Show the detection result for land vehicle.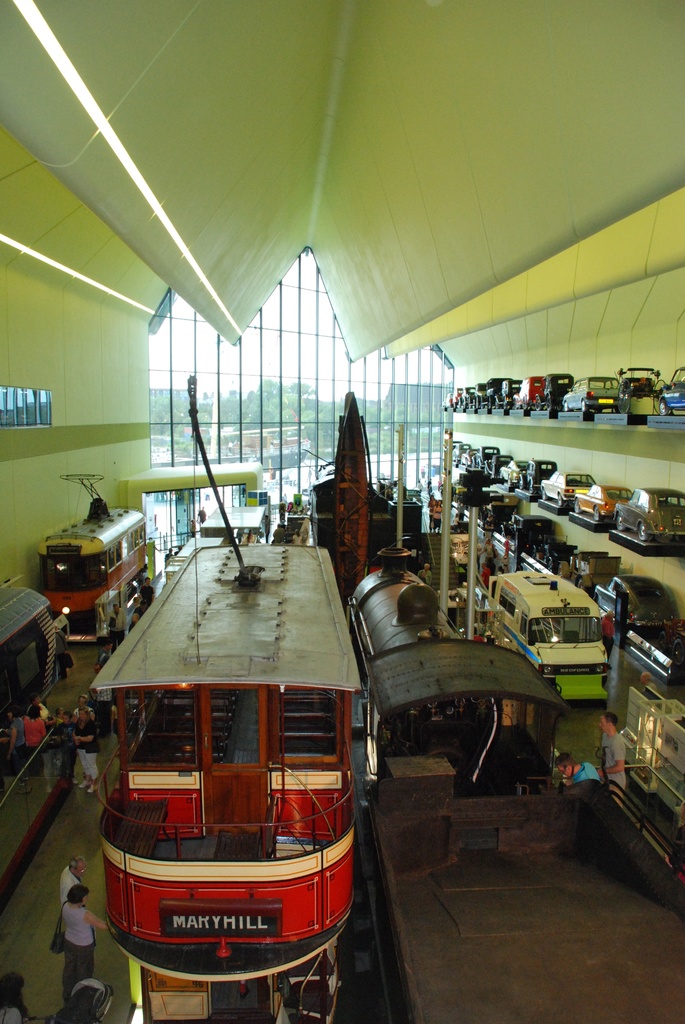
<region>534, 372, 574, 413</region>.
